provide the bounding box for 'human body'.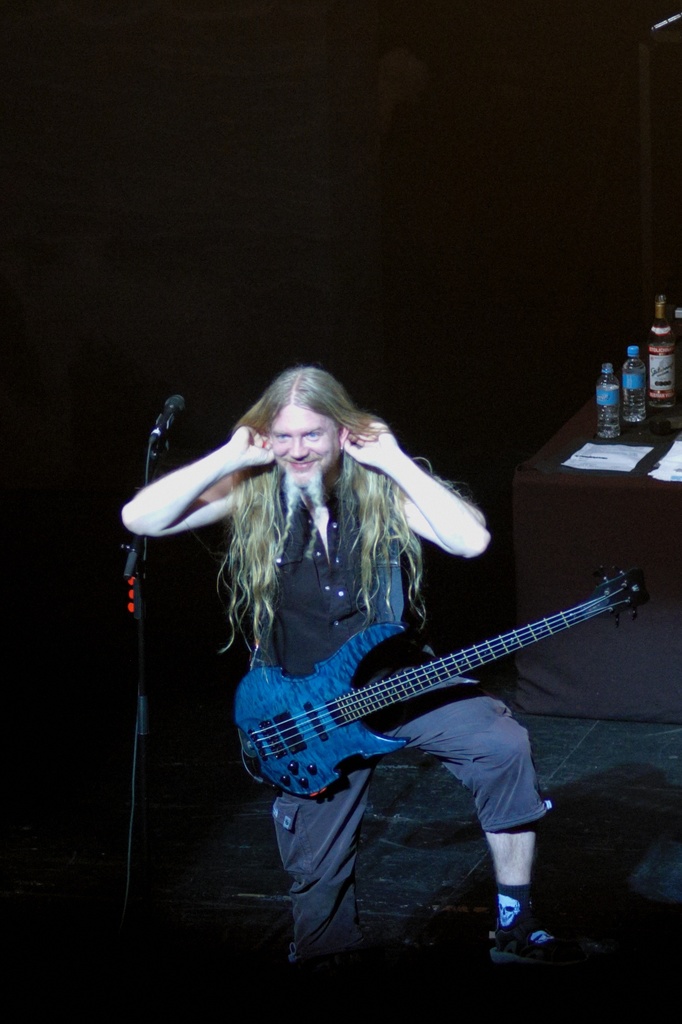
bbox=[175, 381, 611, 960].
